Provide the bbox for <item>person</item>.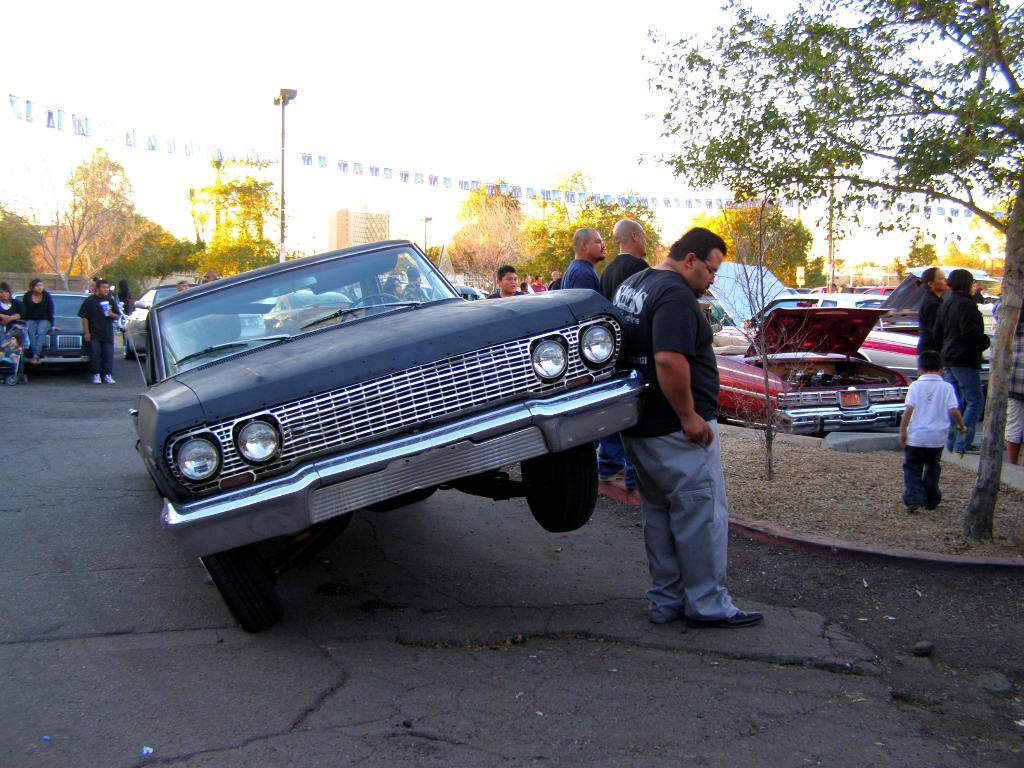
pyautogui.locateOnScreen(609, 234, 759, 635).
